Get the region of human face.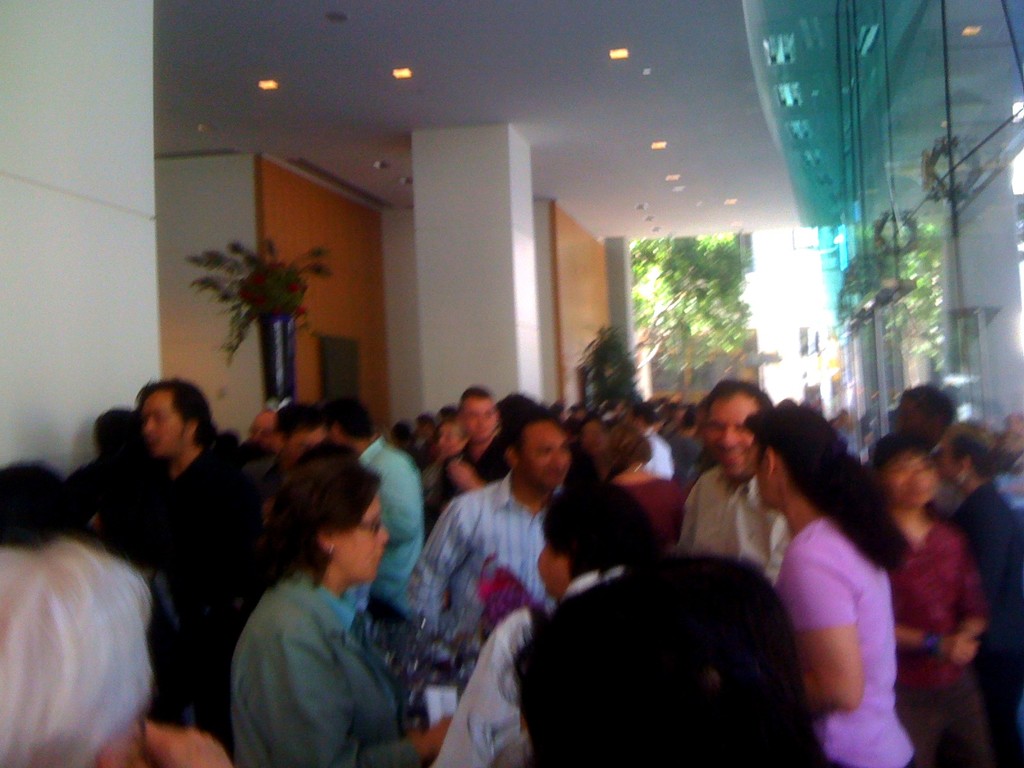
Rect(439, 424, 461, 457).
